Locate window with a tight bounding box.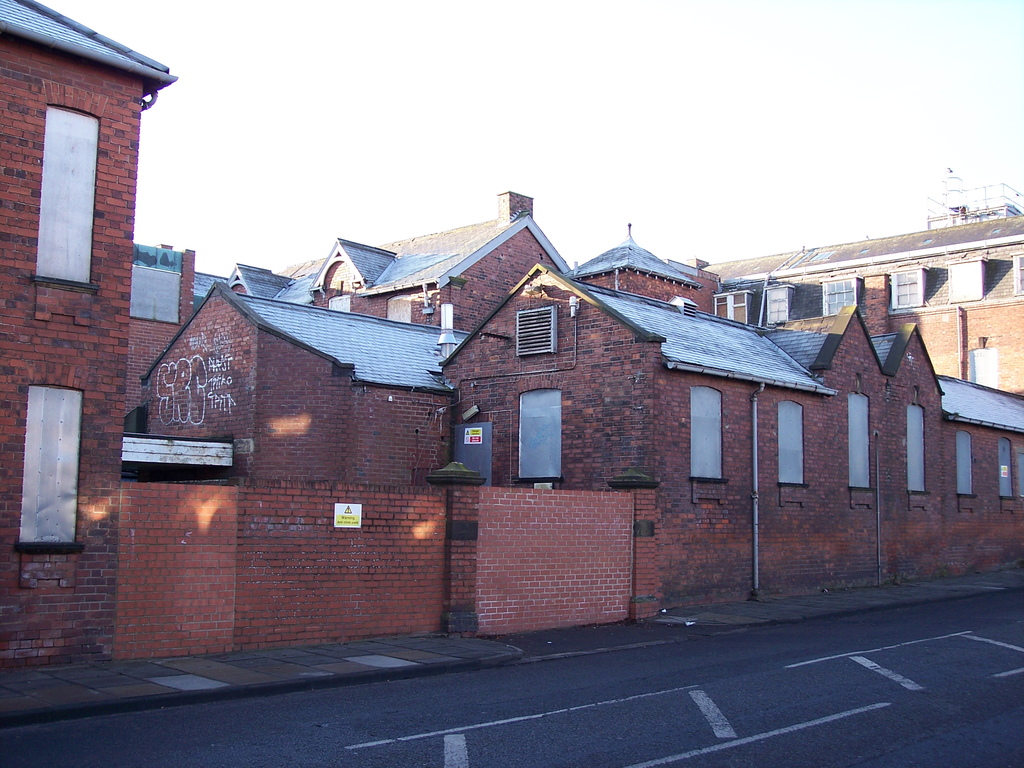
l=779, t=400, r=810, b=484.
